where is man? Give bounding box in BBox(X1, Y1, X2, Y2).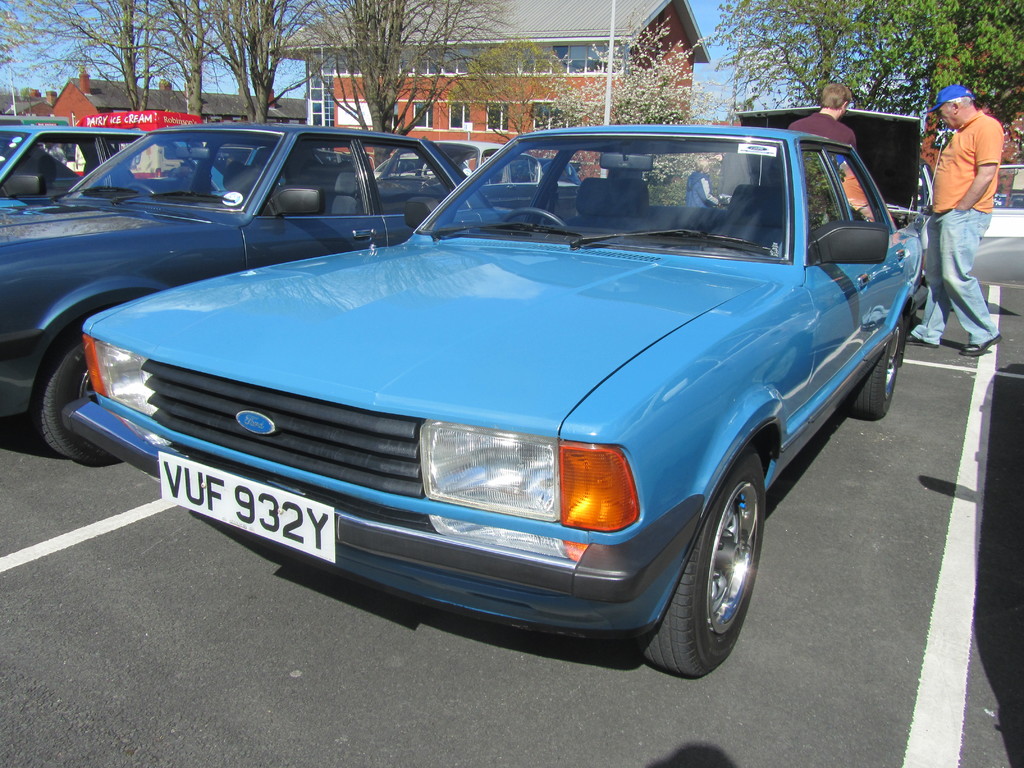
BBox(789, 82, 852, 145).
